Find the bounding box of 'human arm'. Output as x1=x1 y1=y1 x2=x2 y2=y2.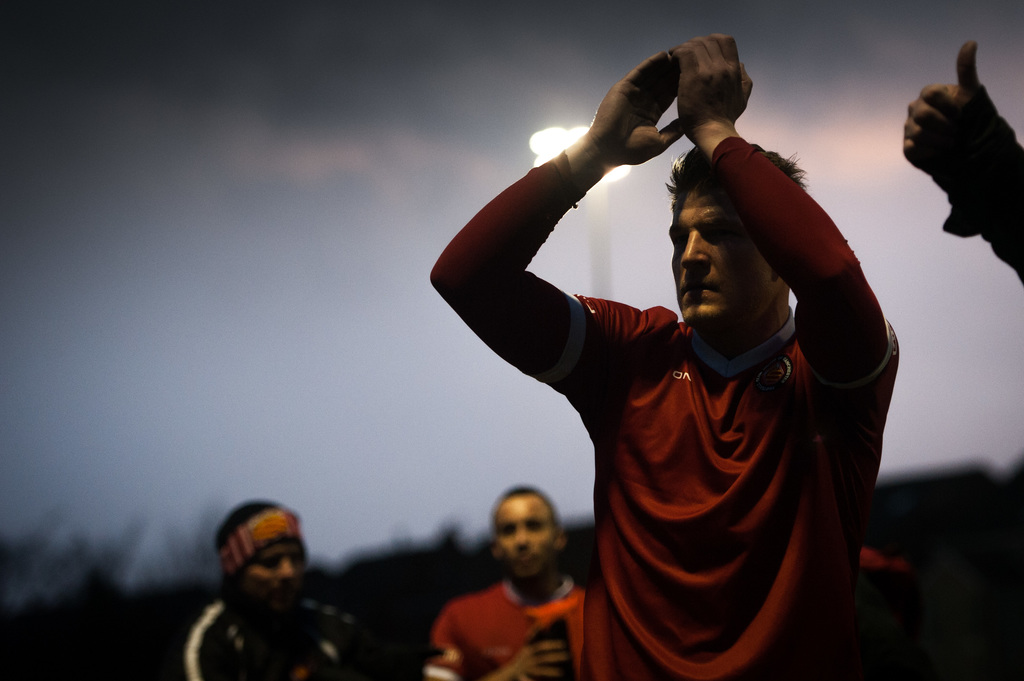
x1=417 y1=607 x2=567 y2=677.
